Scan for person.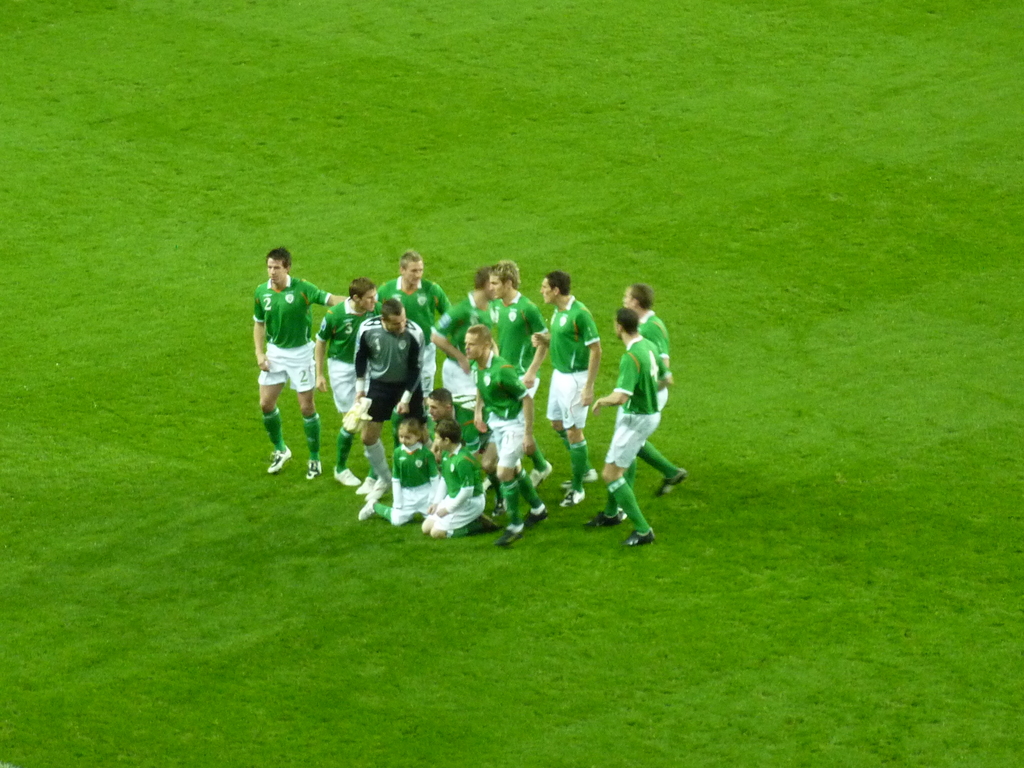
Scan result: x1=428 y1=262 x2=491 y2=415.
